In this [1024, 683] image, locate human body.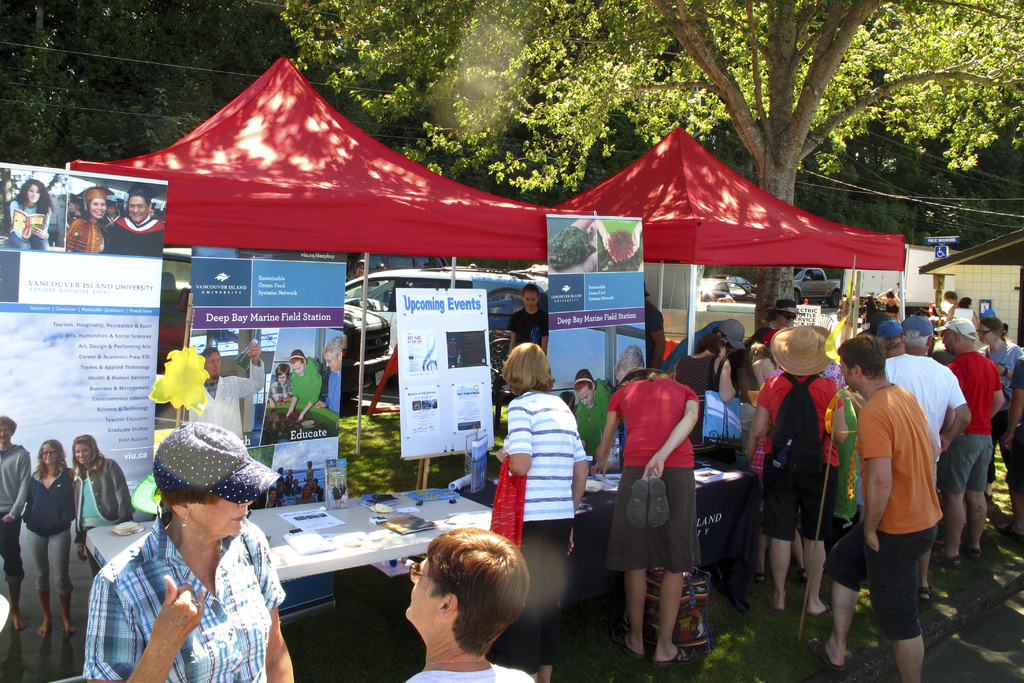
Bounding box: rect(488, 387, 590, 682).
